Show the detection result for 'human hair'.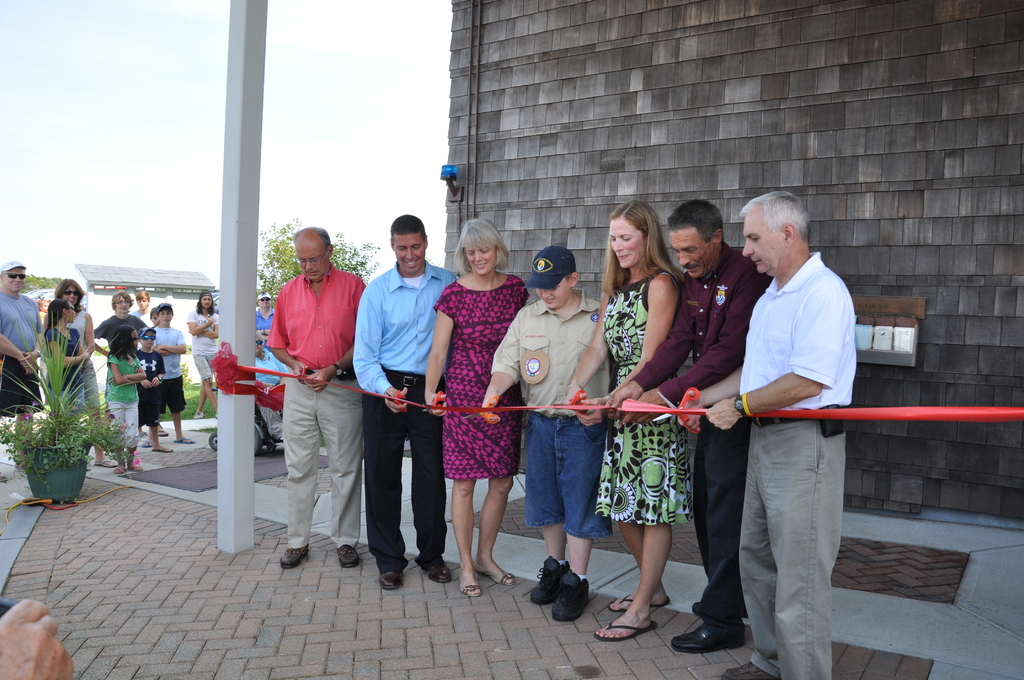
select_region(255, 331, 264, 344).
